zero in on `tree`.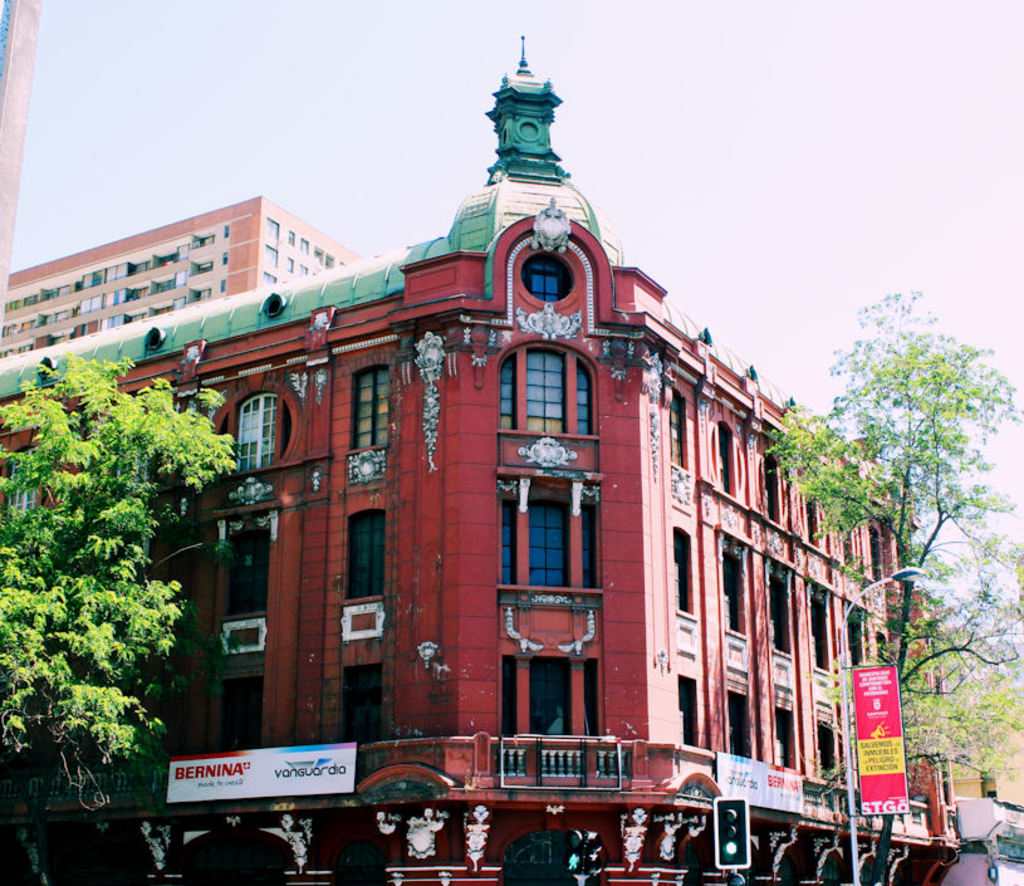
Zeroed in: x1=774 y1=287 x2=1023 y2=847.
